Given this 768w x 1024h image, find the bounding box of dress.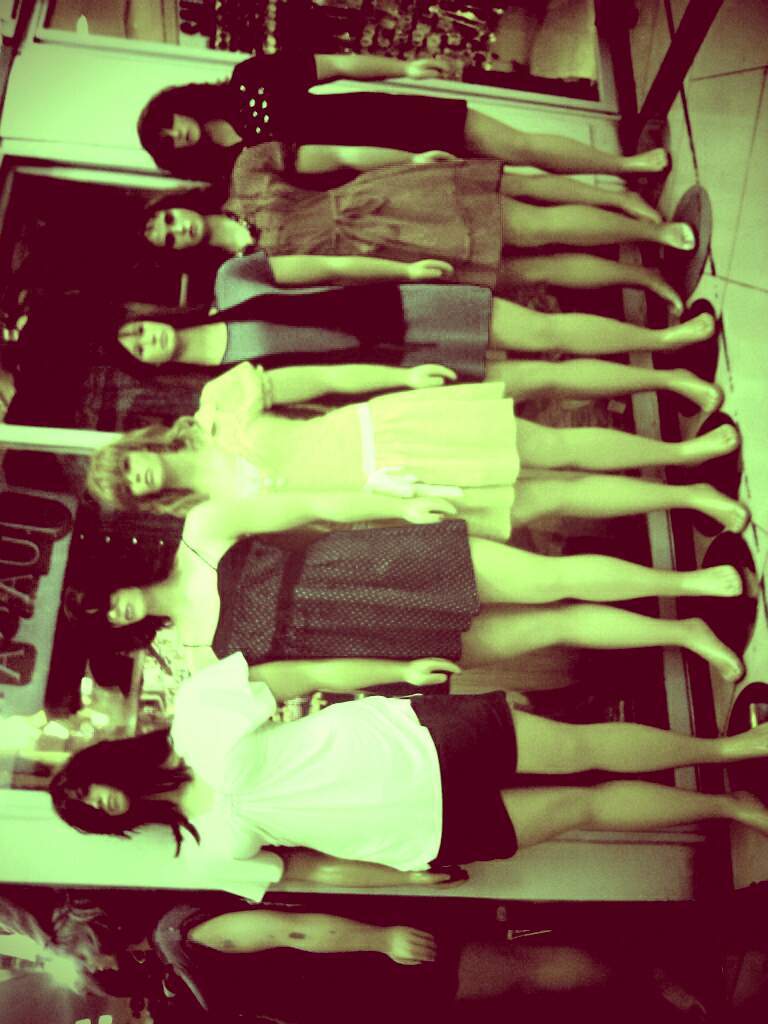
l=213, t=50, r=472, b=153.
